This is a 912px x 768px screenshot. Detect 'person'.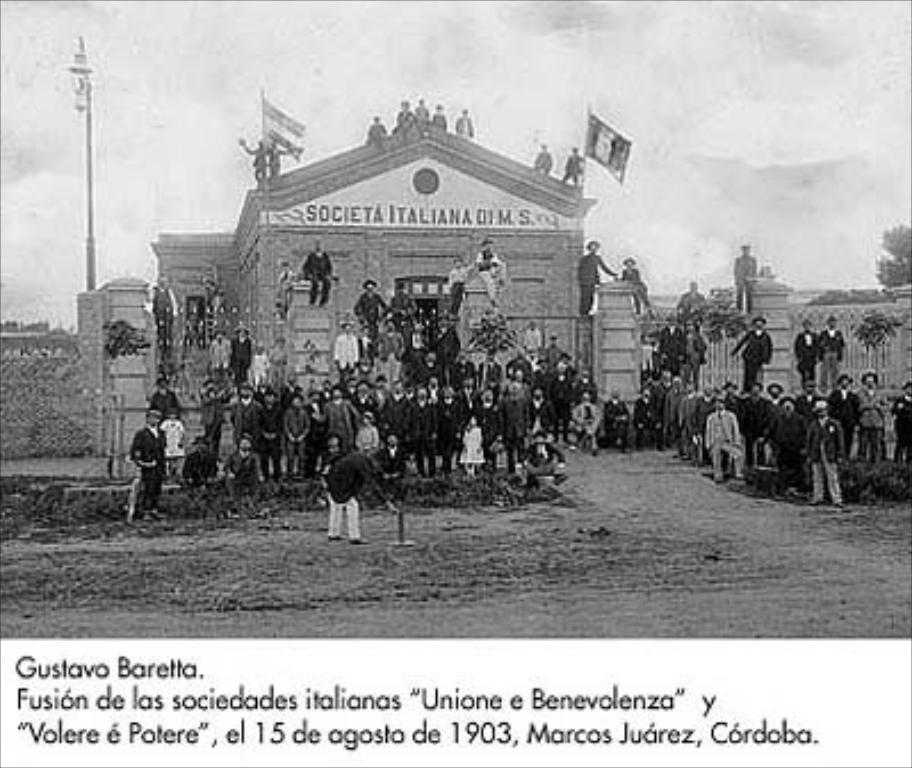
529 139 556 173.
